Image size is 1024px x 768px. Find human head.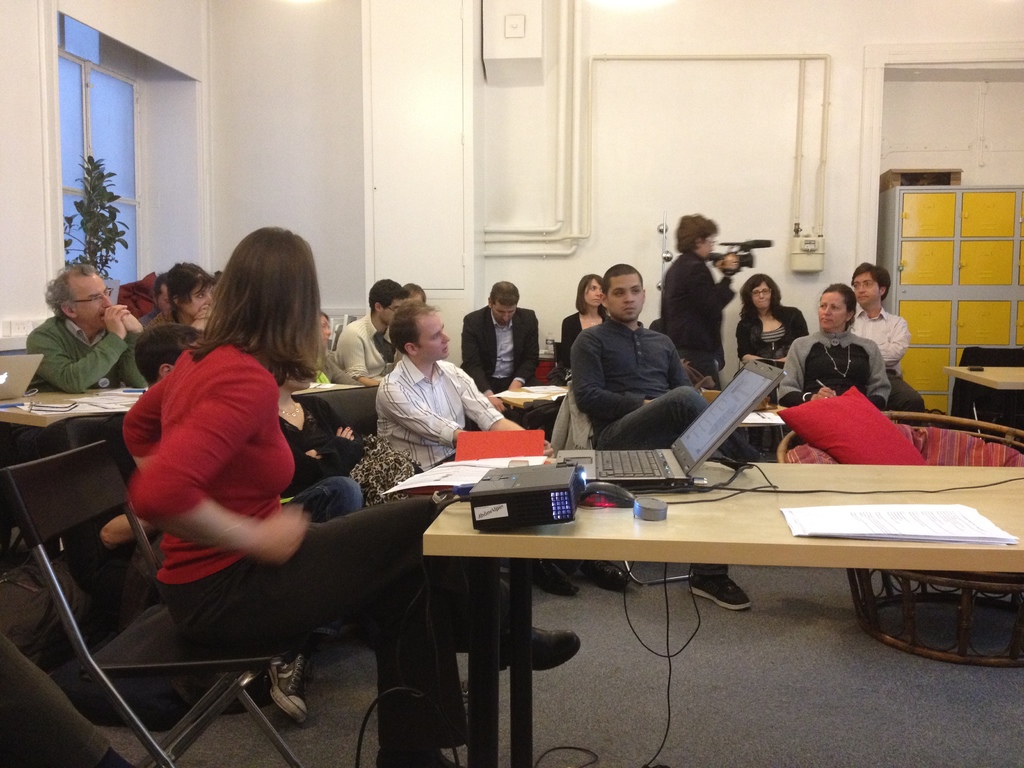
{"left": 673, "top": 213, "right": 715, "bottom": 259}.
